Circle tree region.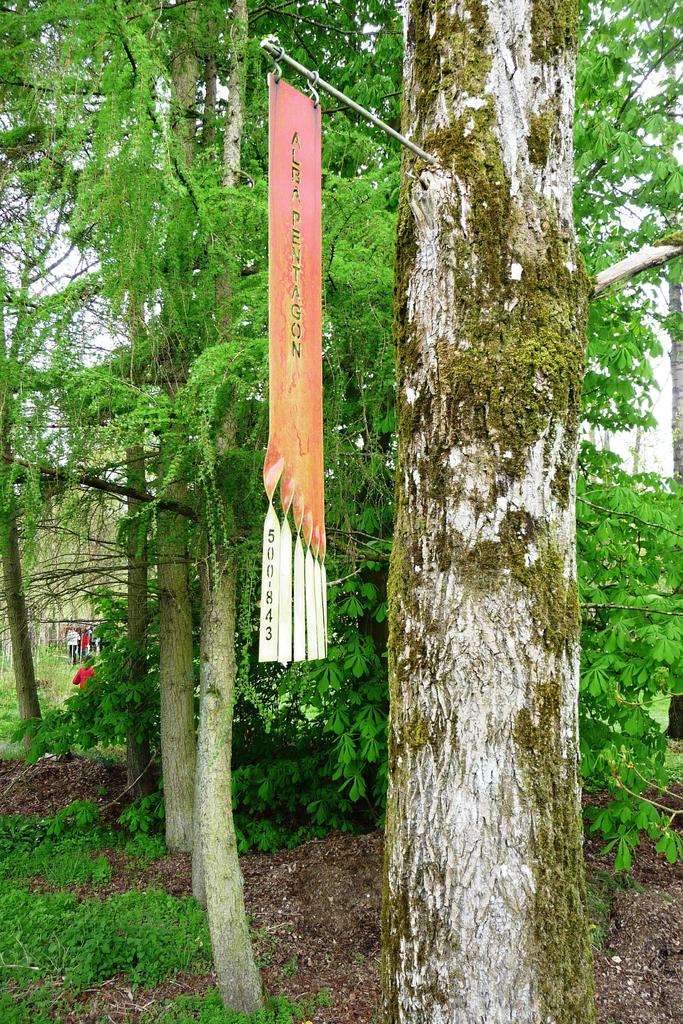
Region: detection(403, 1, 591, 1022).
